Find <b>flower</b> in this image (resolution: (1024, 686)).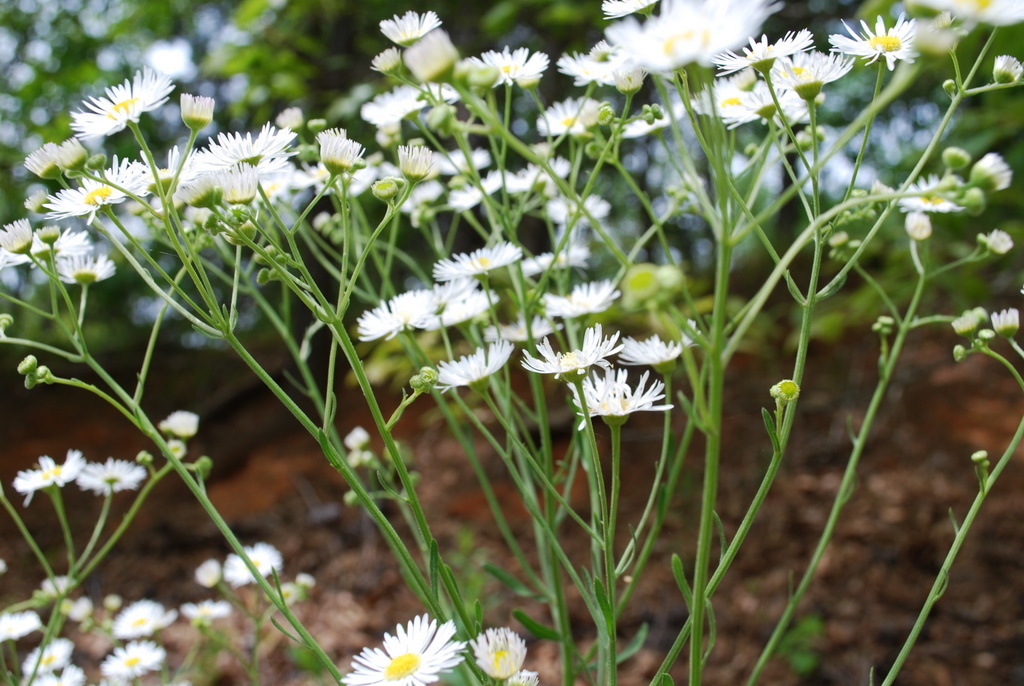
416 279 478 317.
